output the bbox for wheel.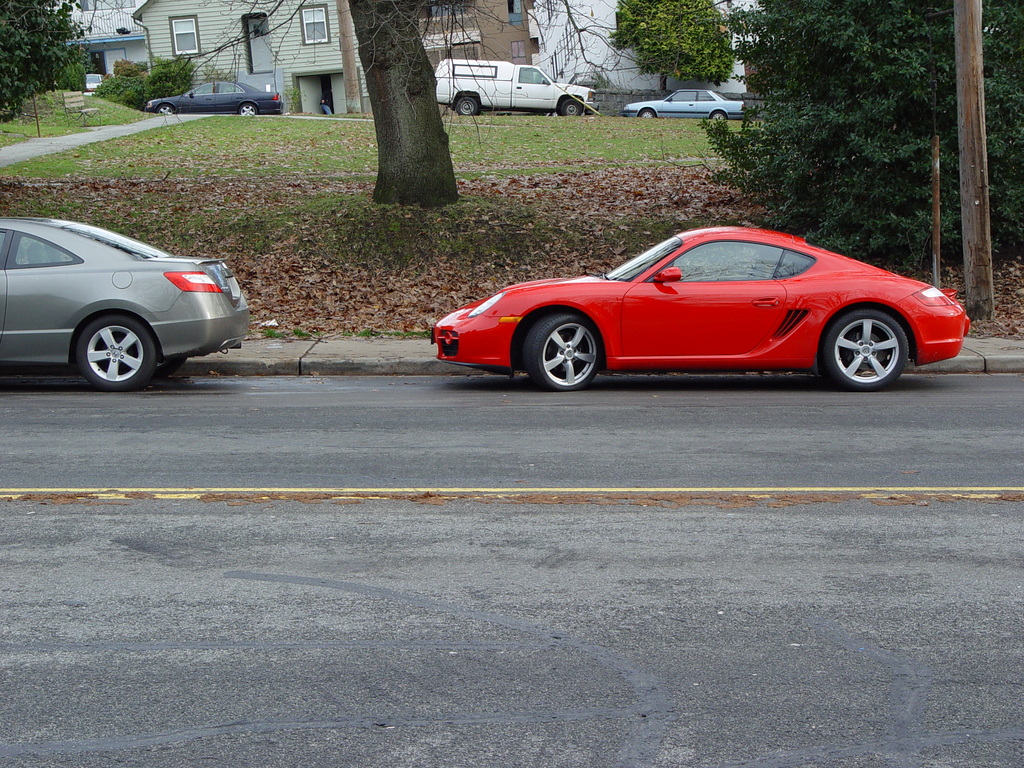
{"left": 149, "top": 355, "right": 190, "bottom": 381}.
